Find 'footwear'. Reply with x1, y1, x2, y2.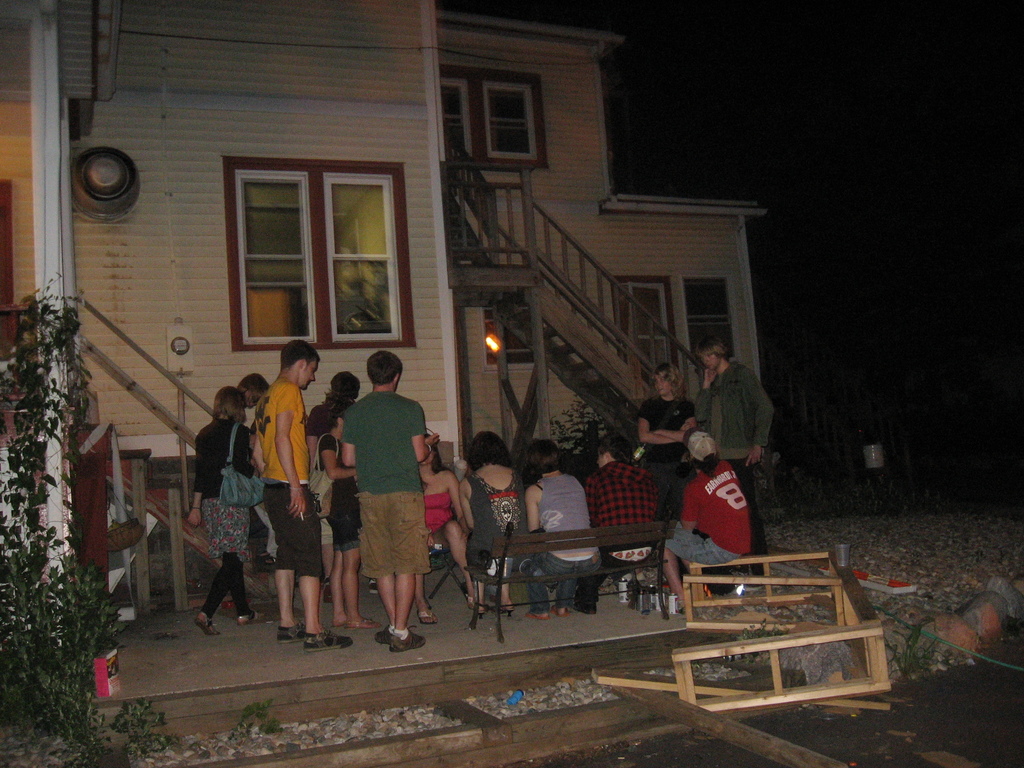
237, 605, 261, 621.
